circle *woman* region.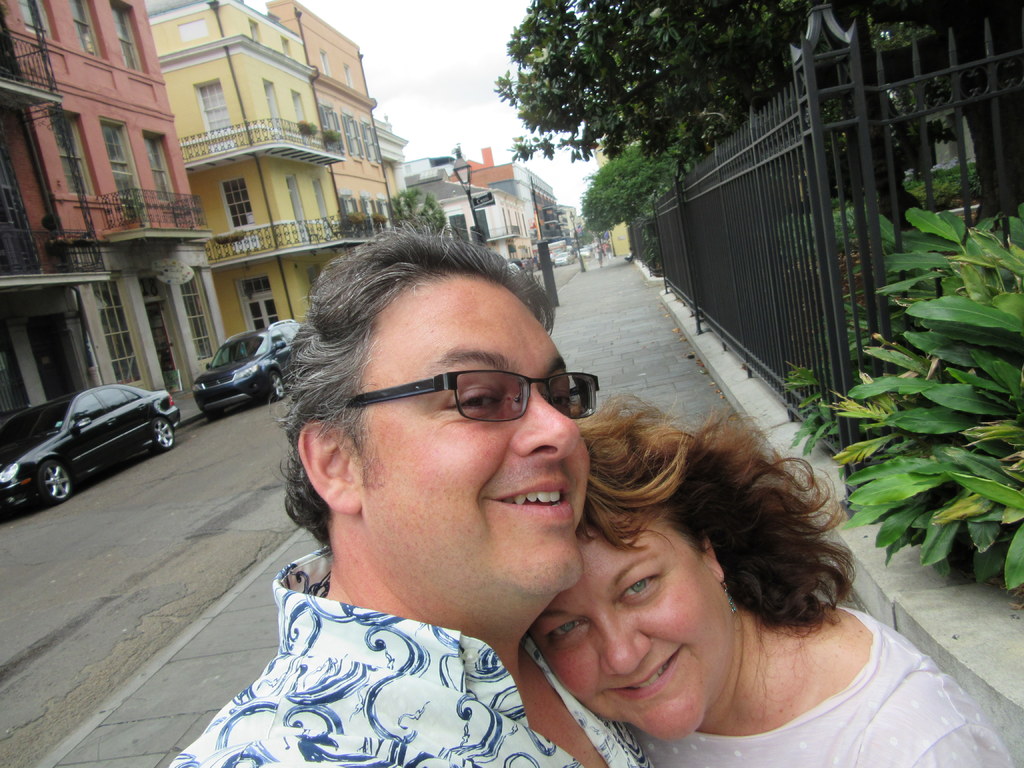
Region: (521,392,991,767).
